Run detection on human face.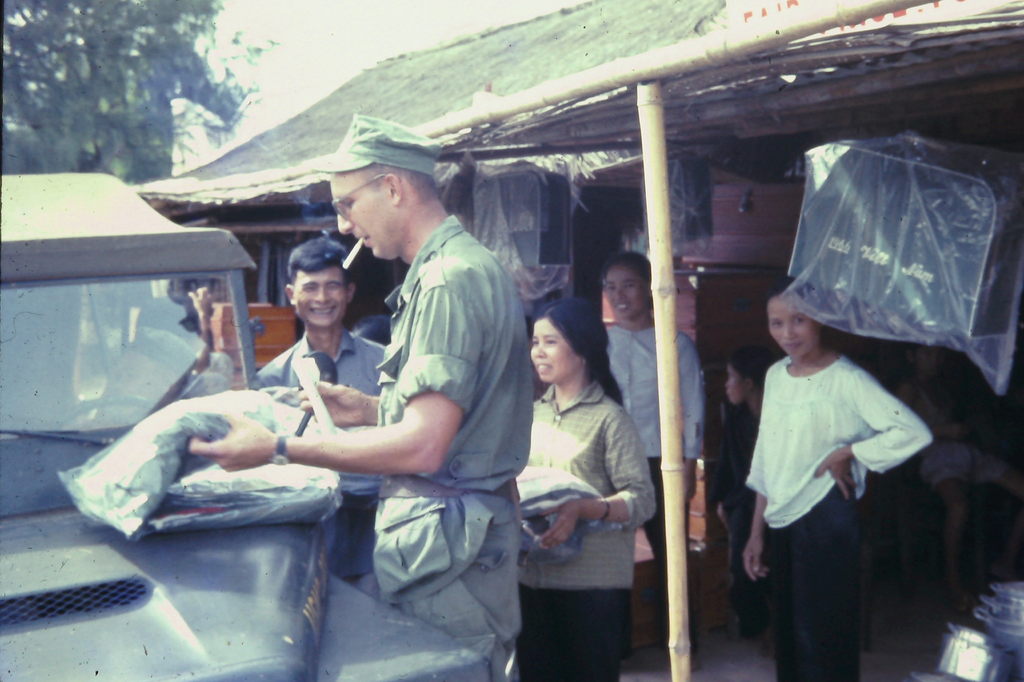
Result: BBox(532, 319, 579, 382).
